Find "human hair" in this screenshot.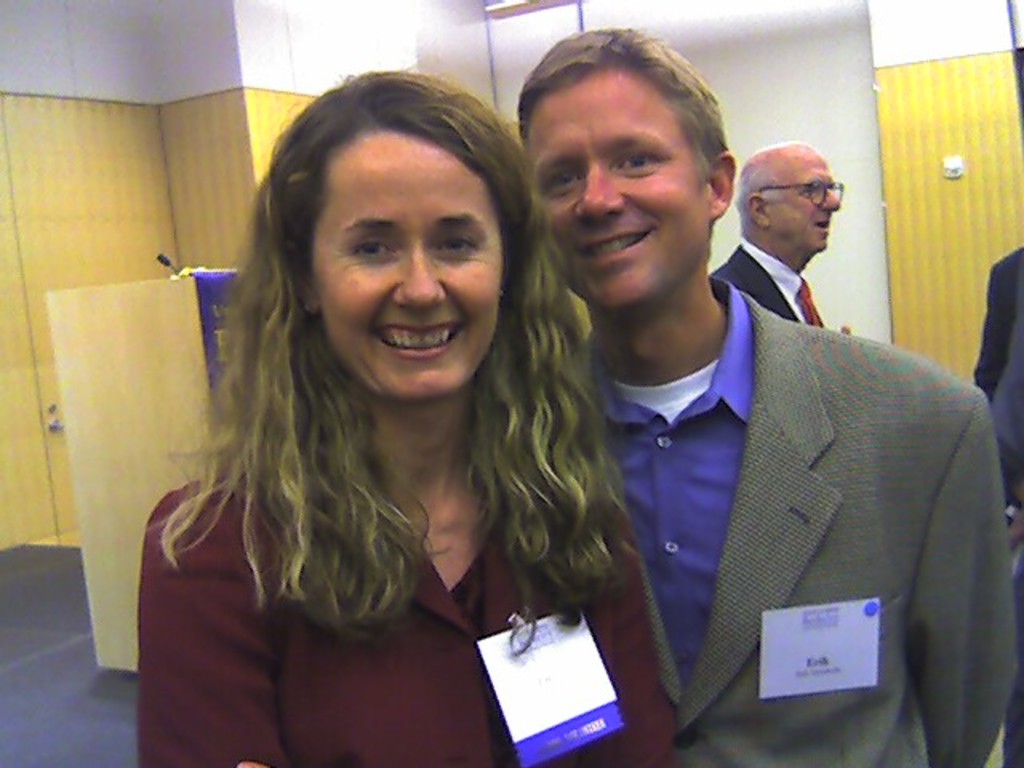
The bounding box for "human hair" is (736,171,779,219).
